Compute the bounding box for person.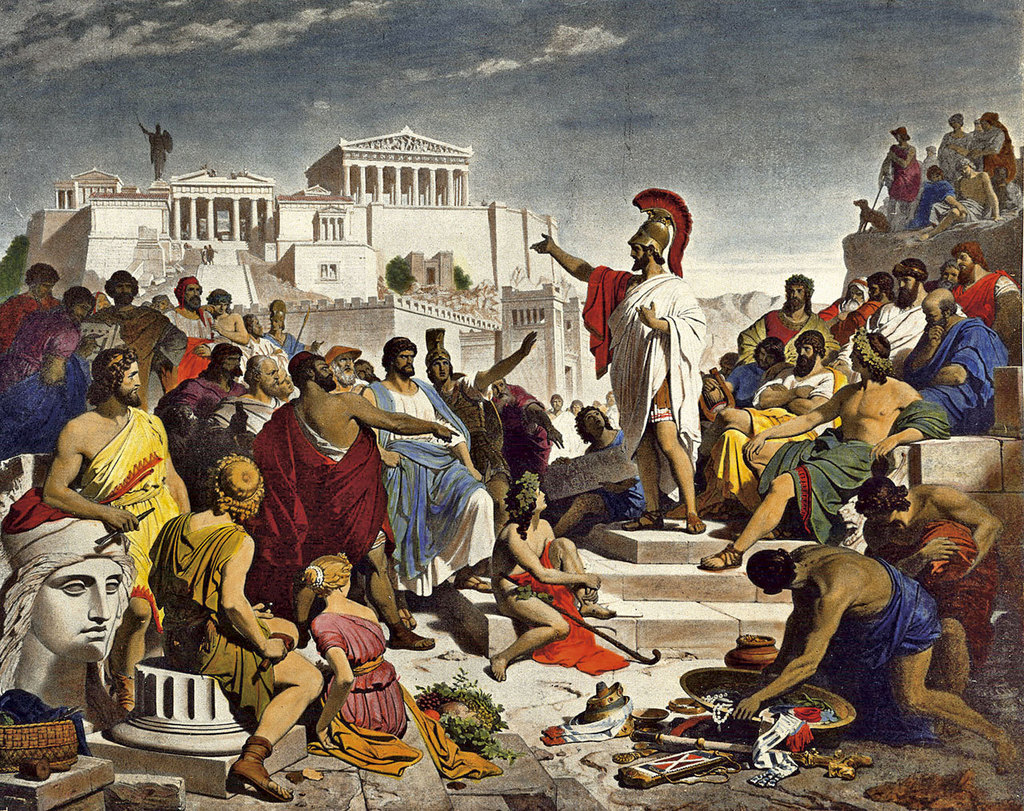
bbox(718, 552, 1021, 777).
